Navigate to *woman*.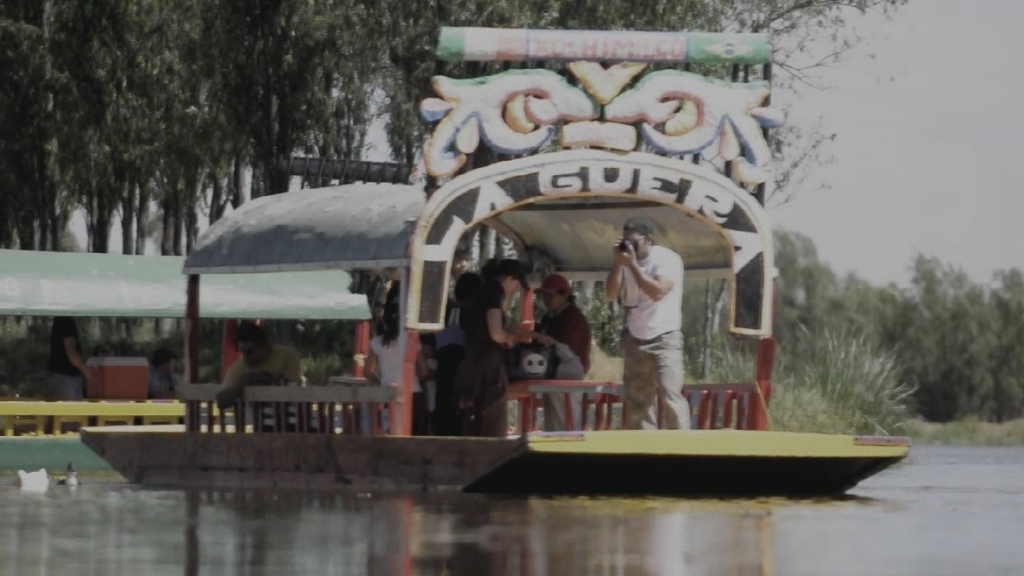
Navigation target: 461 260 534 434.
